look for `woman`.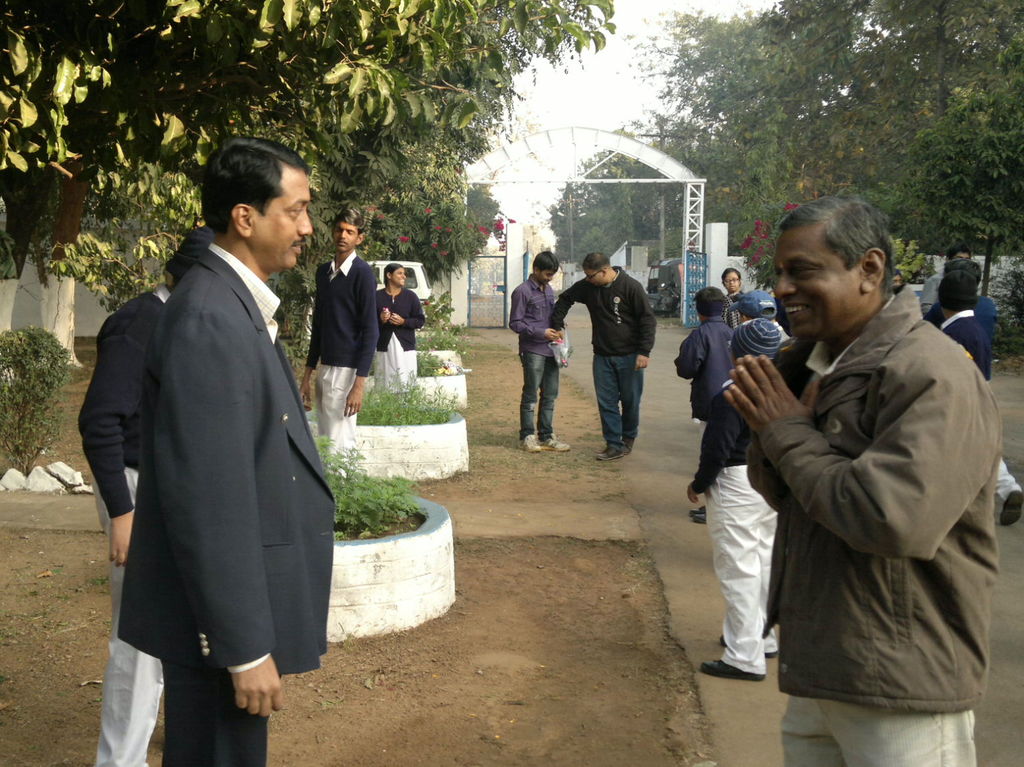
Found: 376/264/424/391.
